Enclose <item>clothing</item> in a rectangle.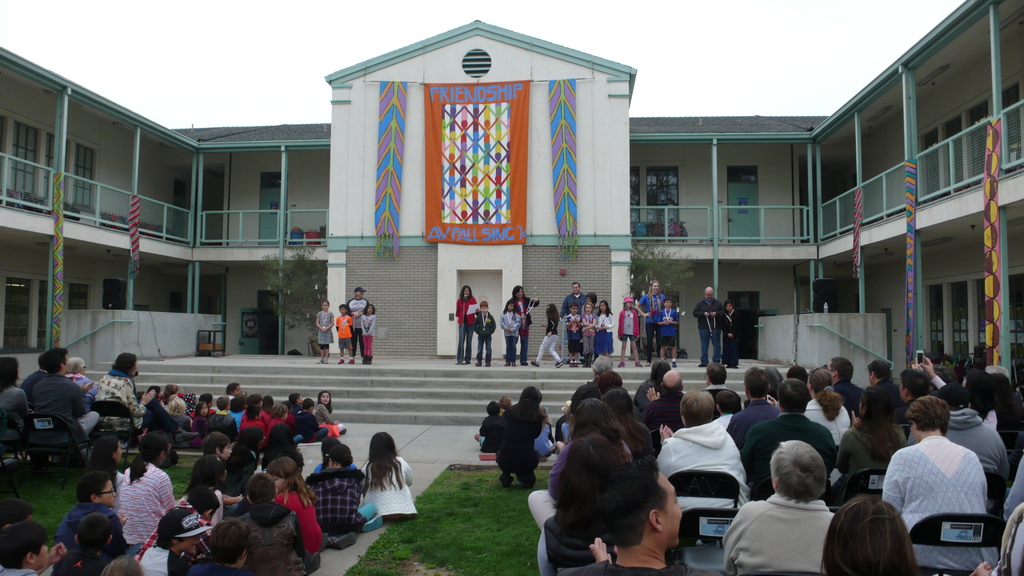
[left=189, top=562, right=253, bottom=575].
